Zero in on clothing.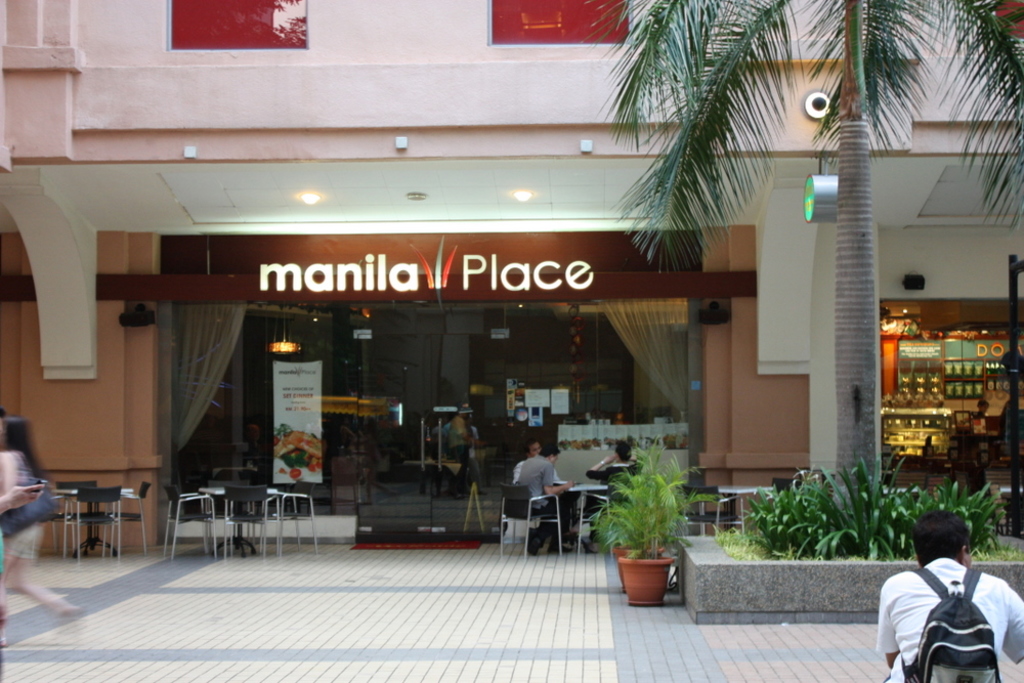
Zeroed in: left=526, top=456, right=557, bottom=509.
